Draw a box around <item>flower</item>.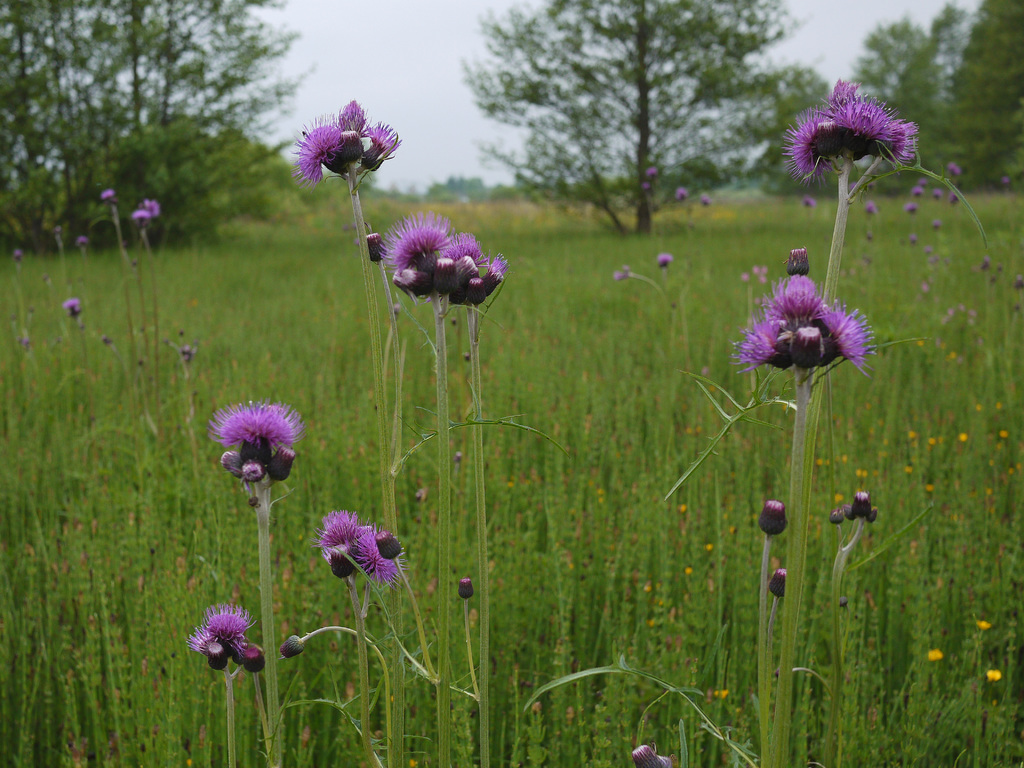
<region>941, 164, 959, 179</region>.
